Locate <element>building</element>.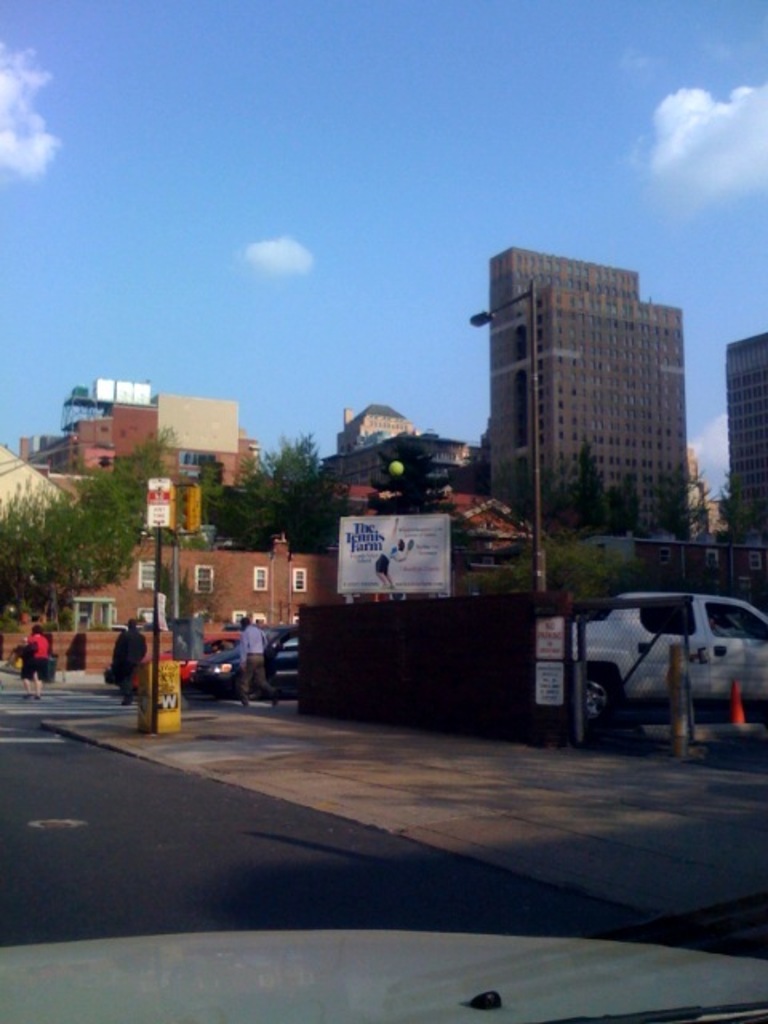
Bounding box: <bbox>486, 250, 690, 538</bbox>.
